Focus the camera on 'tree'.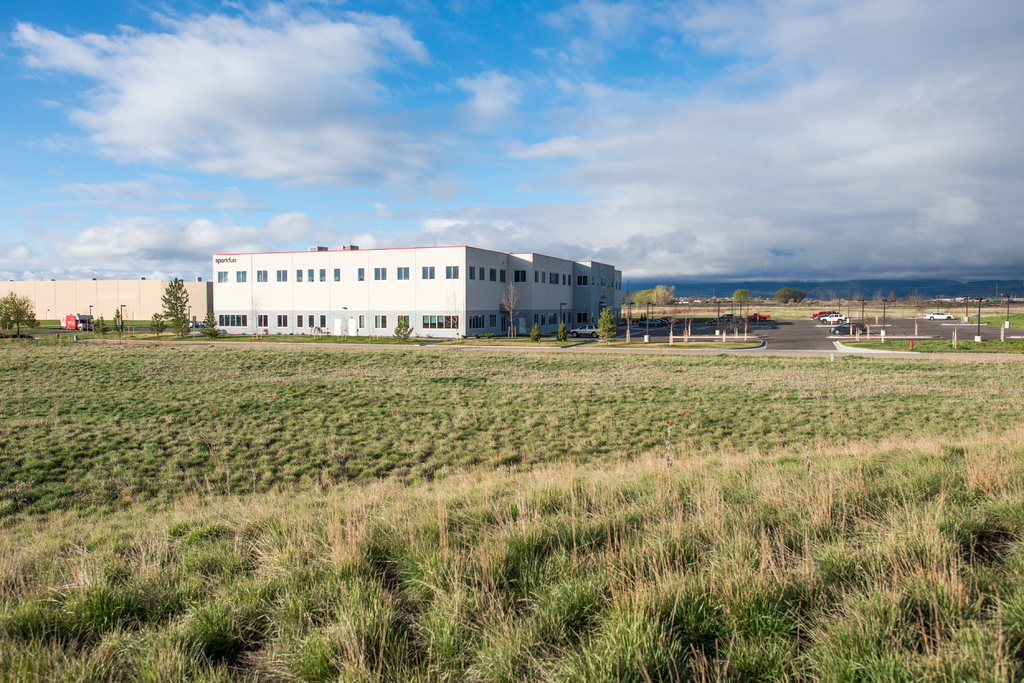
Focus region: bbox(161, 277, 191, 337).
